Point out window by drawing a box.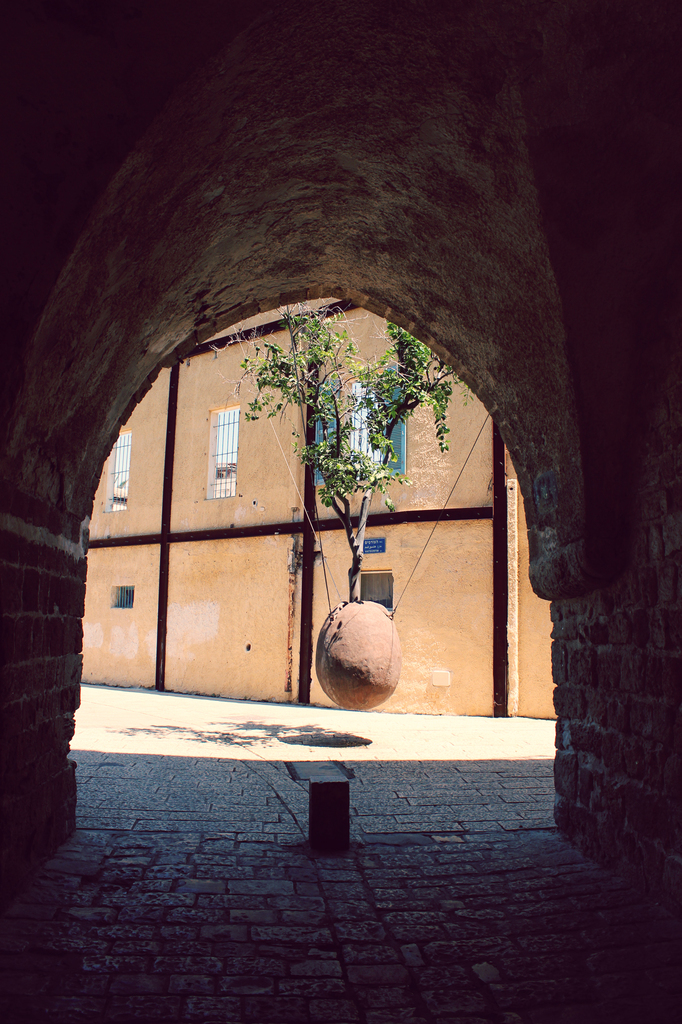
region(360, 568, 395, 612).
